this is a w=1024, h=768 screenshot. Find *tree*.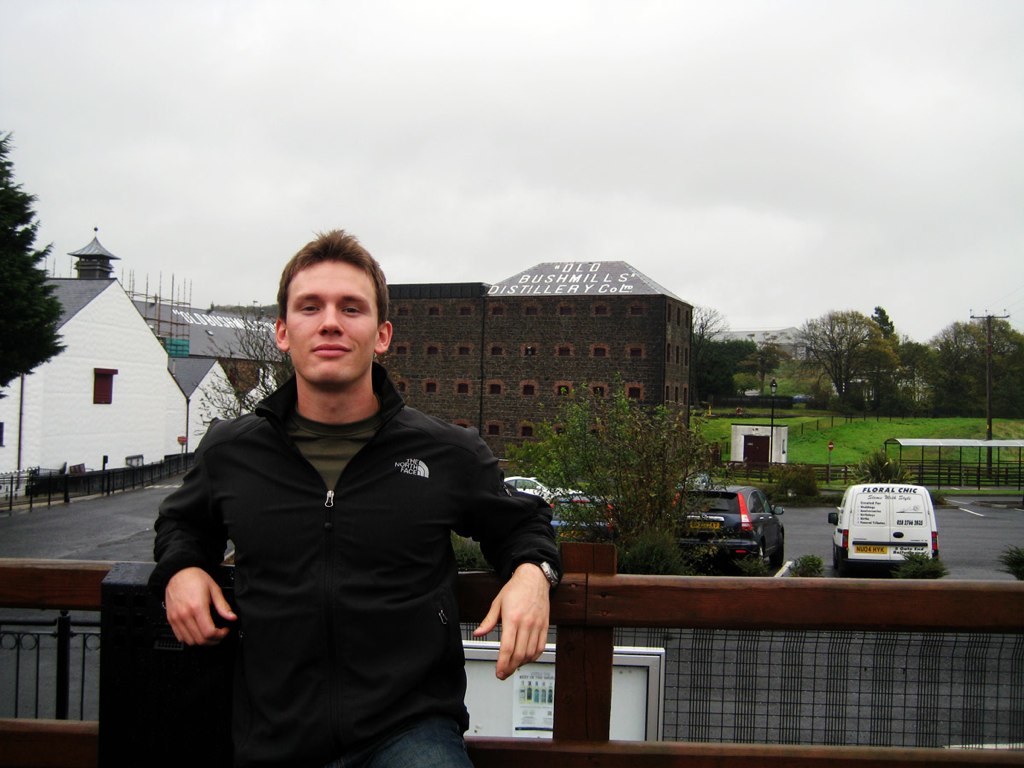
Bounding box: <box>919,315,1023,419</box>.
